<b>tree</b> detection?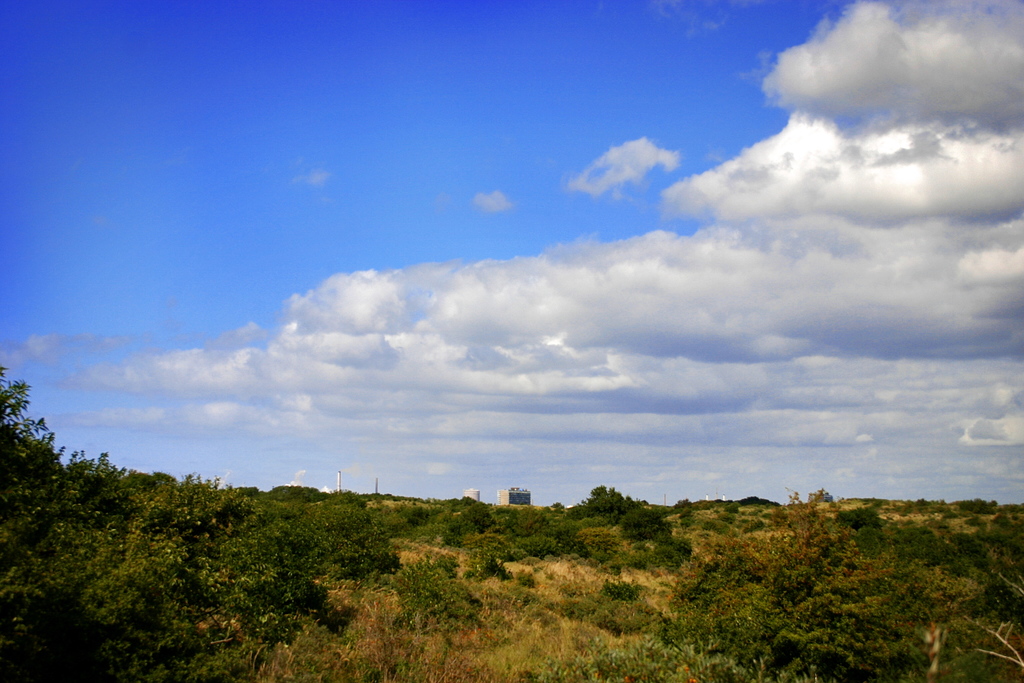
678,518,695,531
